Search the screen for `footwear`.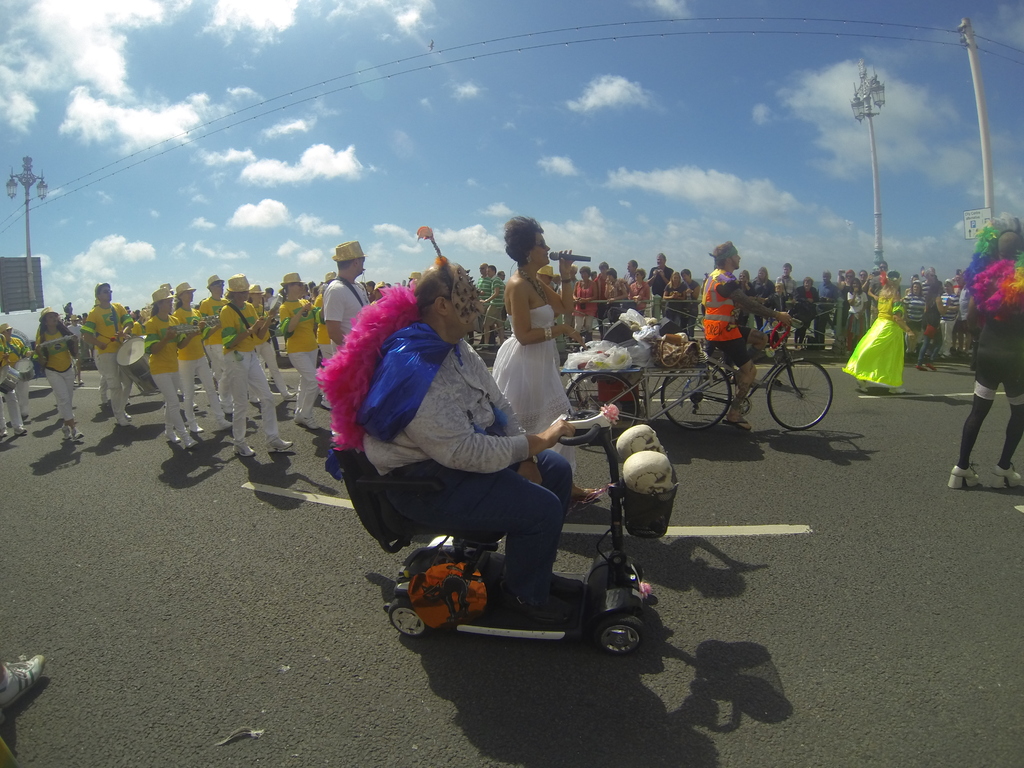
Found at bbox=[478, 346, 484, 351].
